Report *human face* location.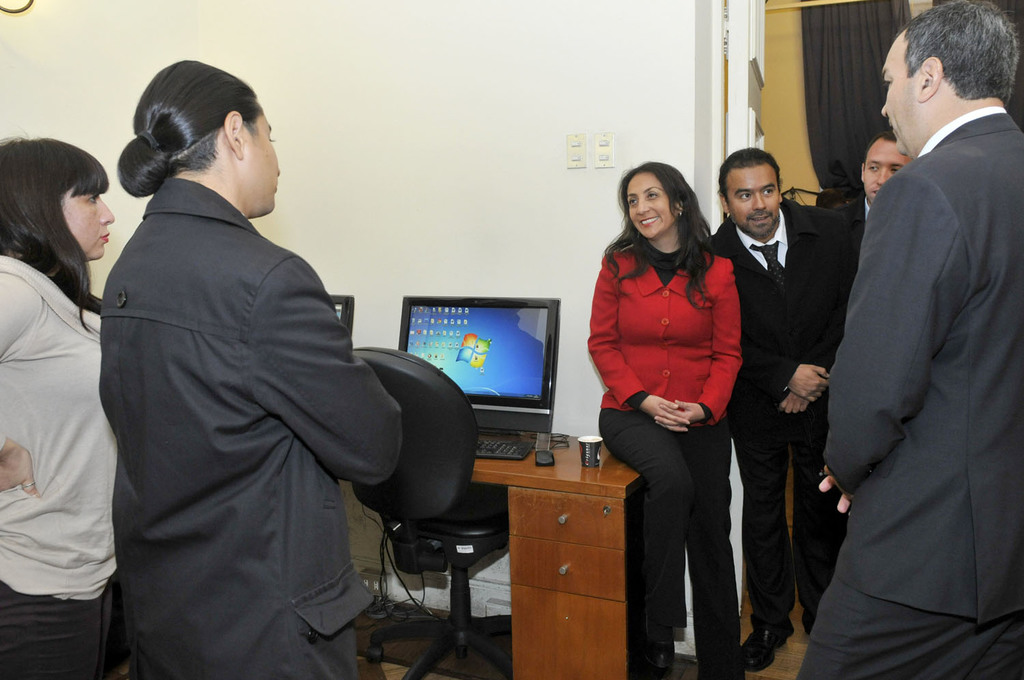
Report: box=[885, 27, 924, 152].
